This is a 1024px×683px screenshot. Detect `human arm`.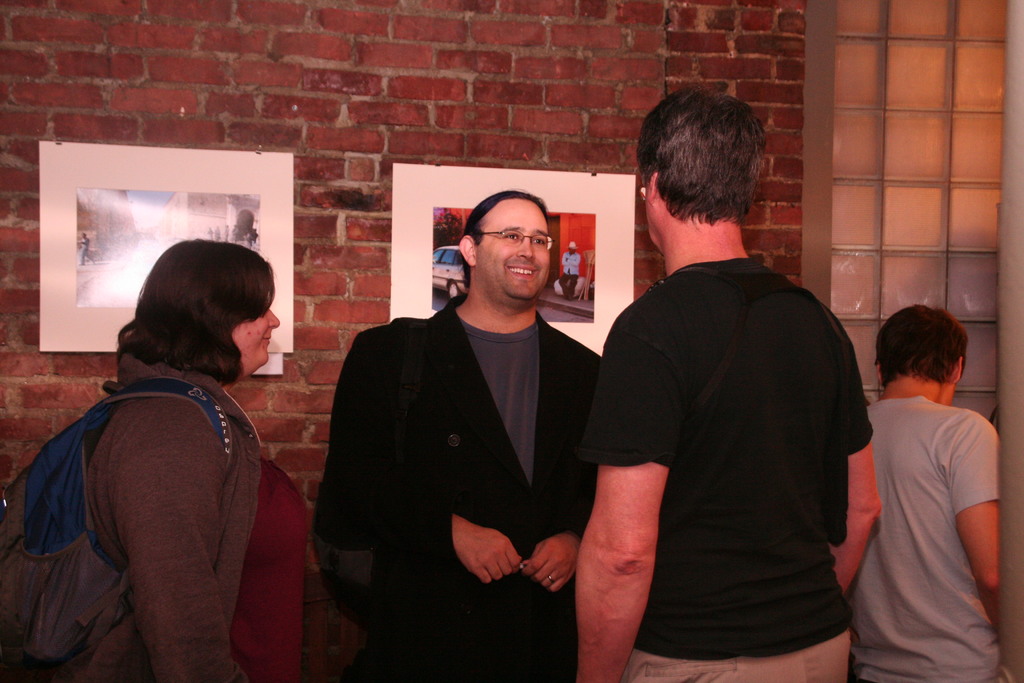
<bbox>452, 508, 524, 587</bbox>.
